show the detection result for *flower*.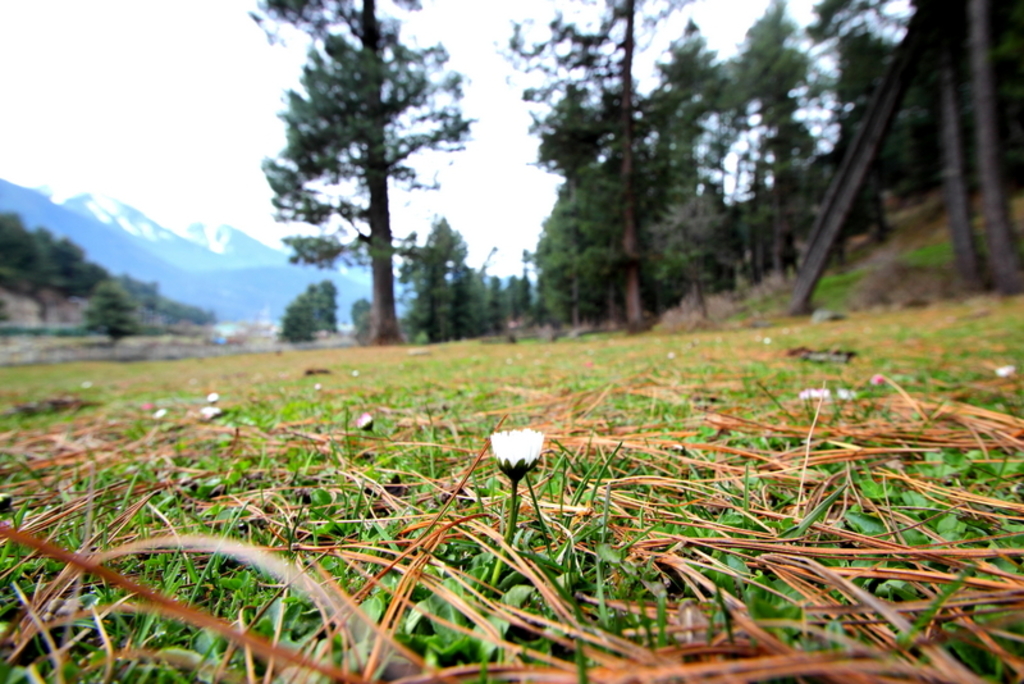
352,411,376,433.
